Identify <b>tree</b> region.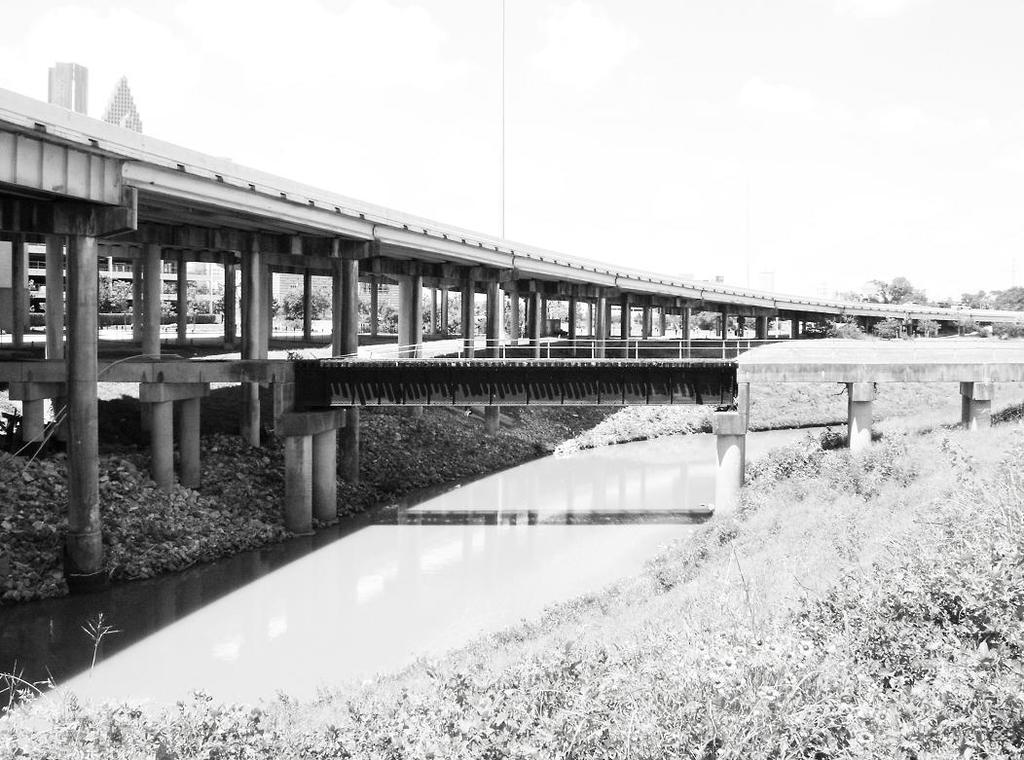
Region: [left=867, top=276, right=930, bottom=344].
